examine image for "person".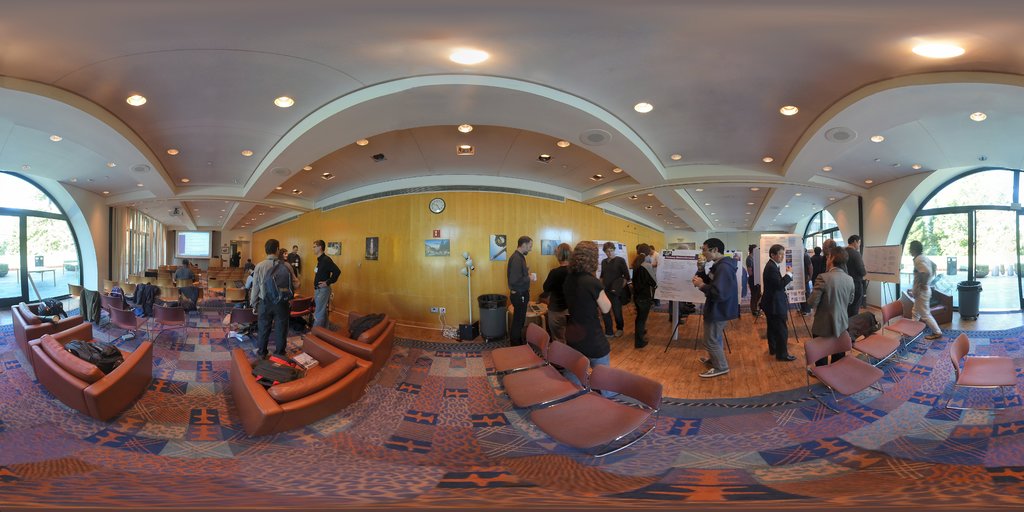
Examination result: <box>796,248,814,319</box>.
